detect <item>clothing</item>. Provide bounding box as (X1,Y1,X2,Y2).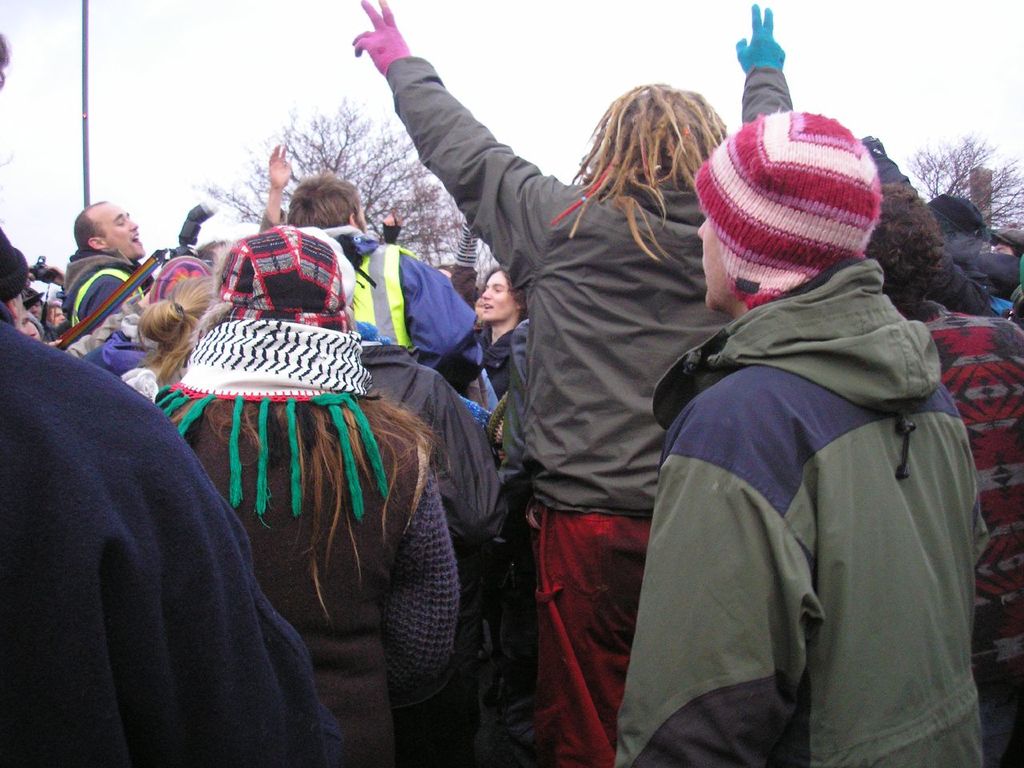
(62,299,144,358).
